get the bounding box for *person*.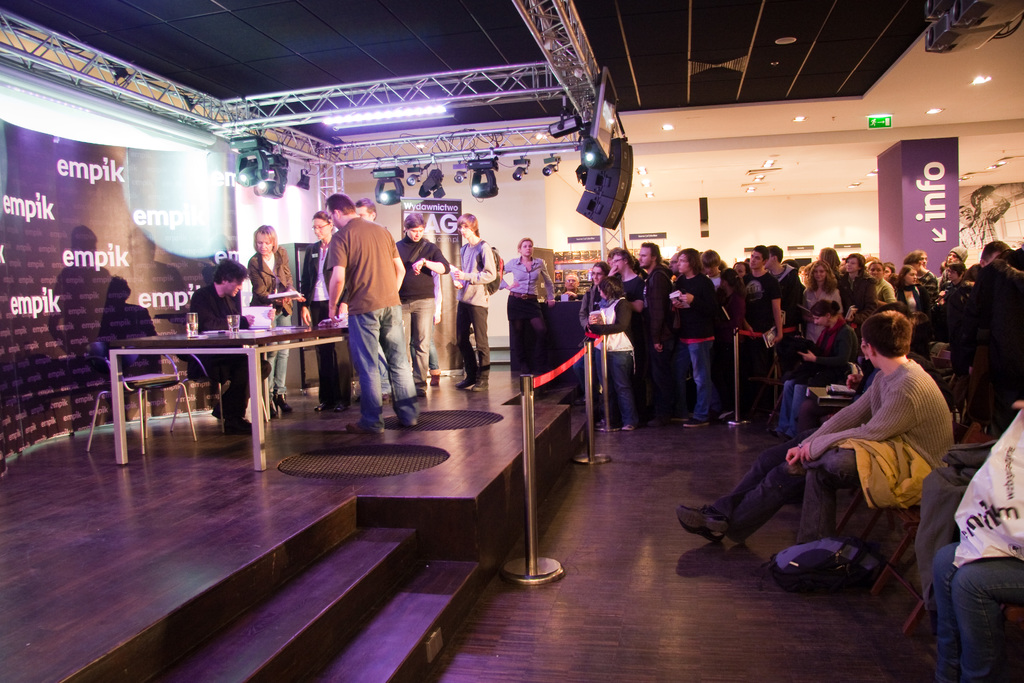
[310, 182, 413, 431].
